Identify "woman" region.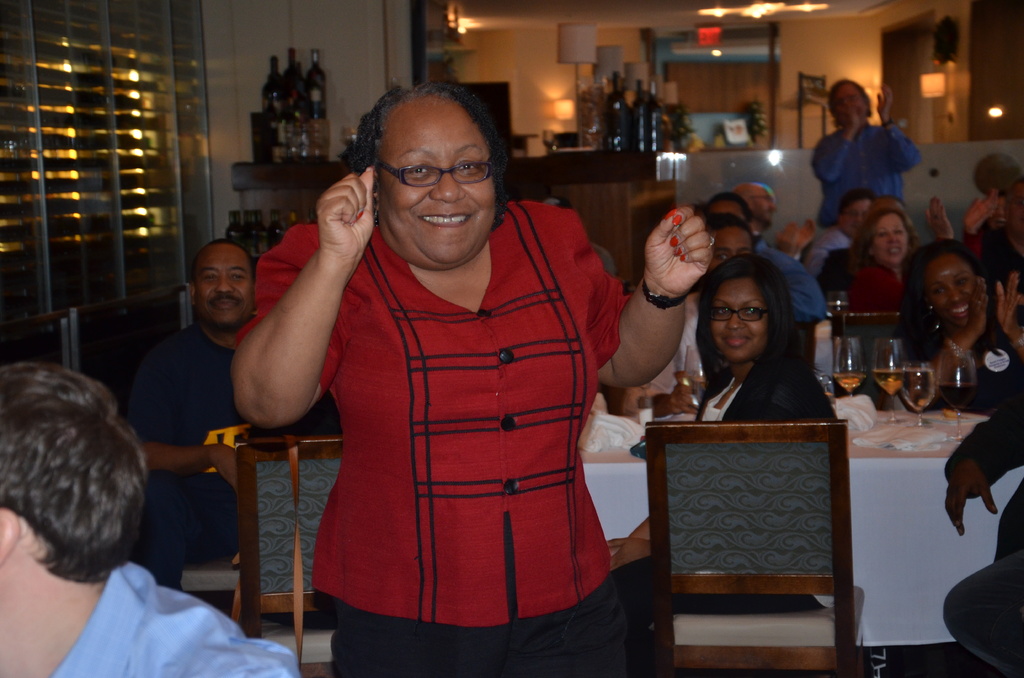
Region: region(660, 241, 844, 460).
